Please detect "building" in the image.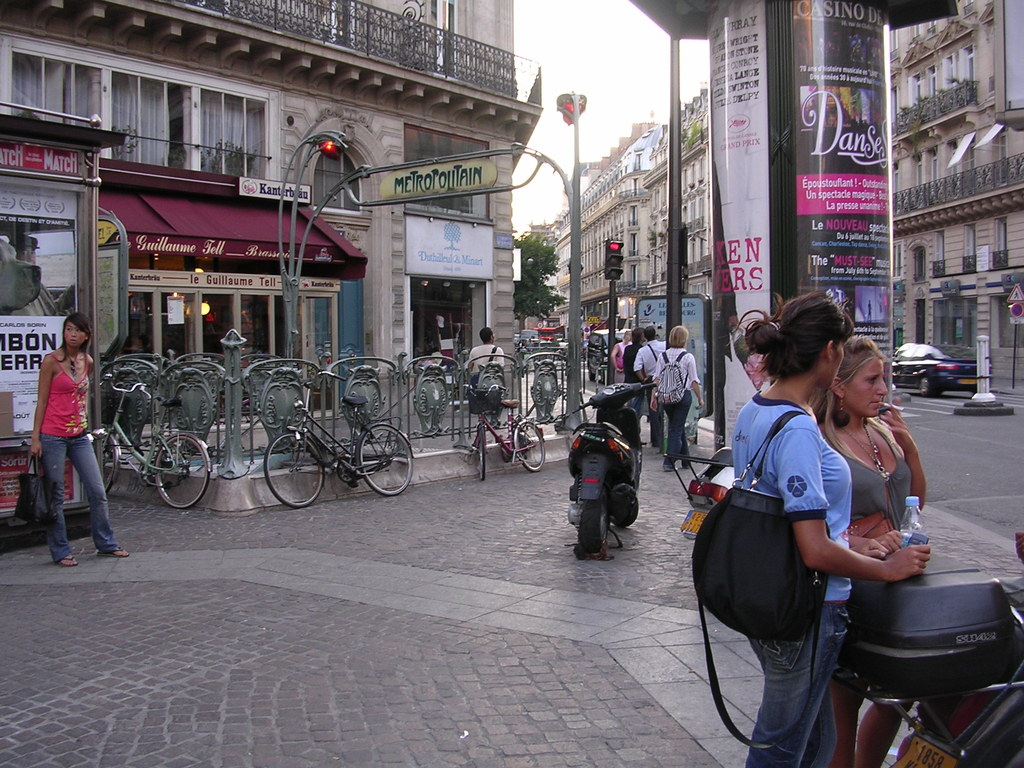
{"left": 0, "top": 0, "right": 548, "bottom": 516}.
